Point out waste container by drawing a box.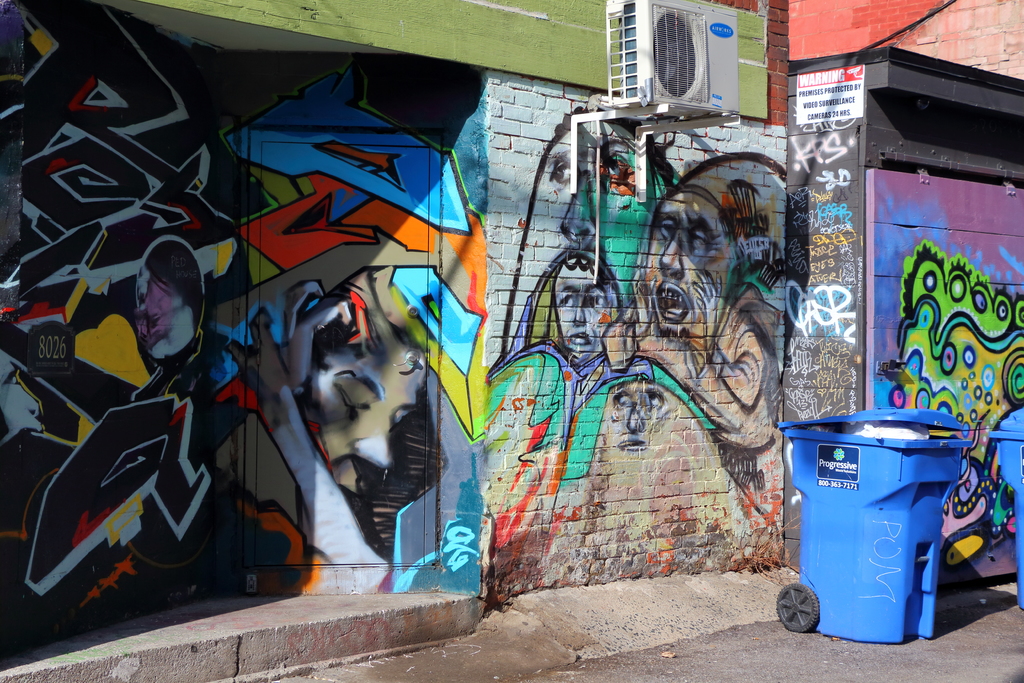
l=796, t=437, r=995, b=647.
